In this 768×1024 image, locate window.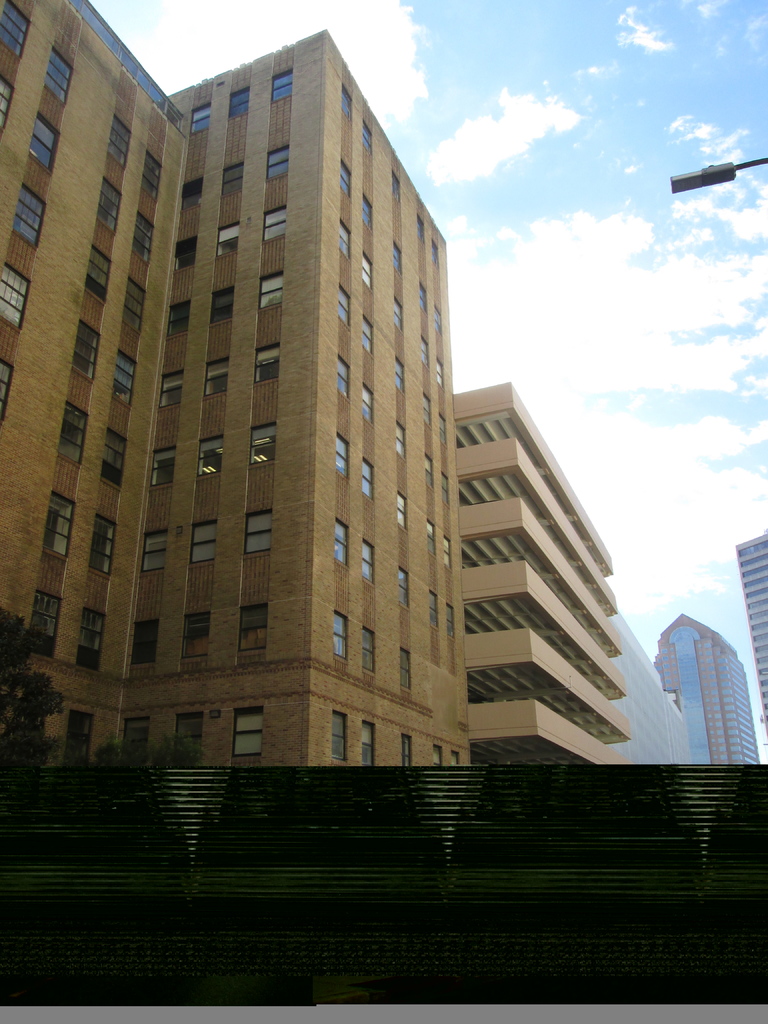
Bounding box: {"left": 399, "top": 494, "right": 408, "bottom": 534}.
